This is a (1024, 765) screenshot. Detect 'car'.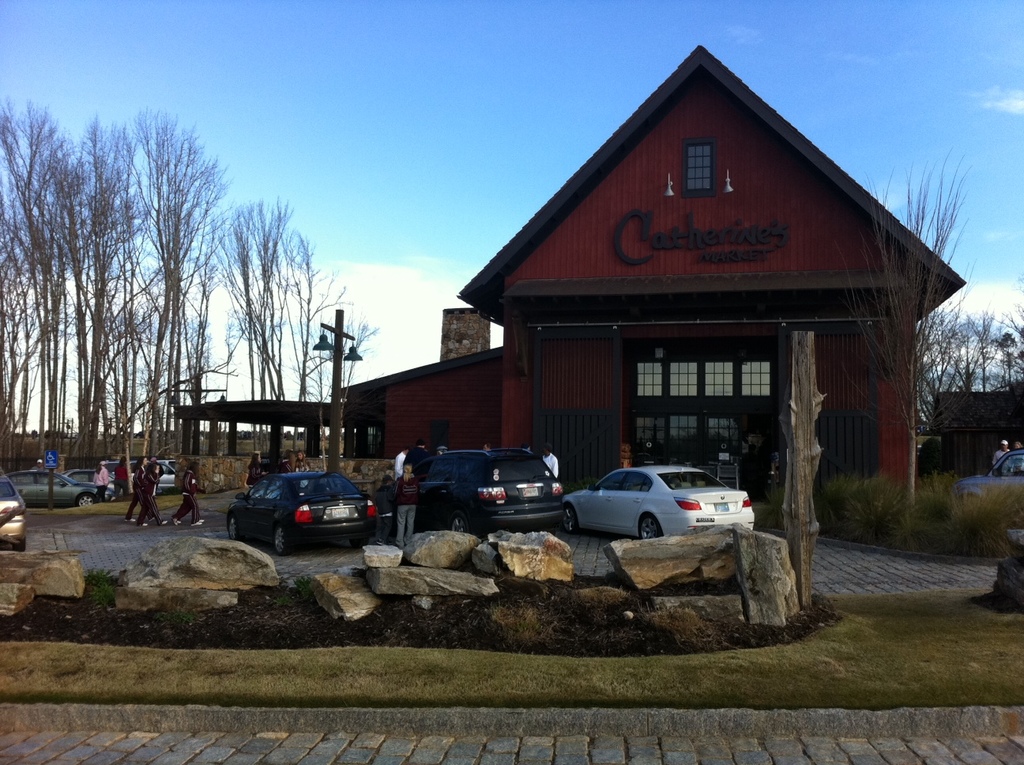
x1=0 y1=473 x2=28 y2=552.
